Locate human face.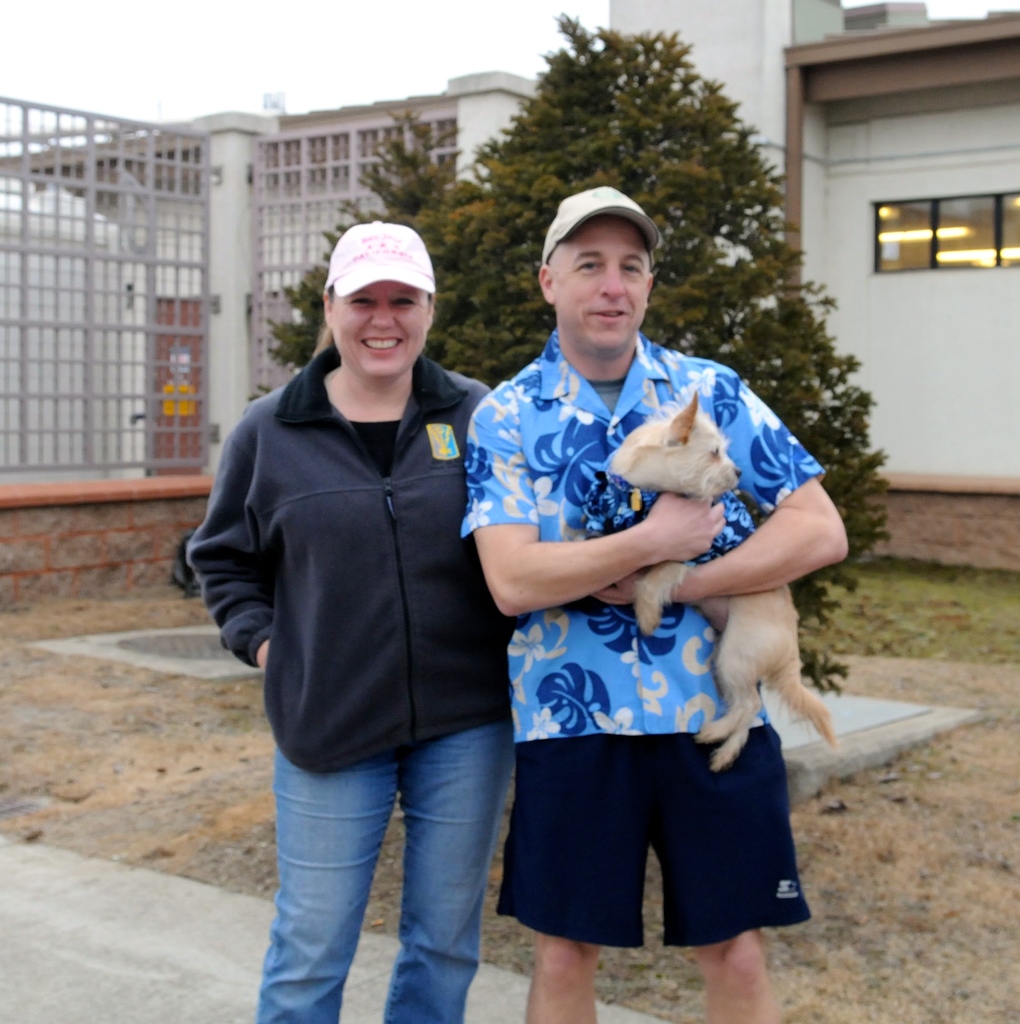
Bounding box: <region>549, 216, 652, 360</region>.
